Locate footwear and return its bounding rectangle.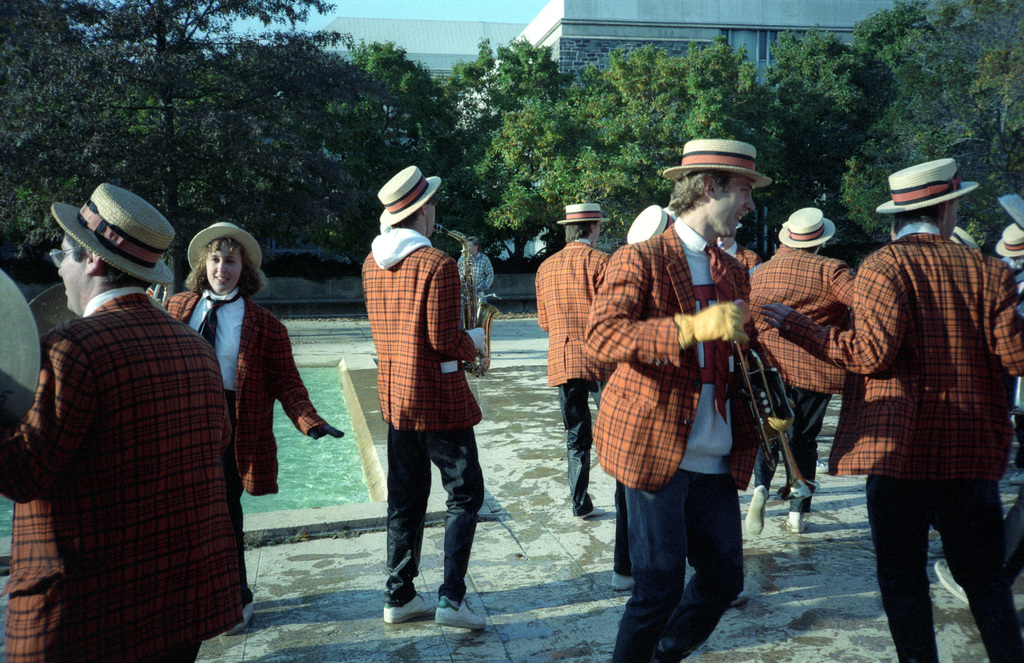
pyautogui.locateOnScreen(612, 573, 634, 595).
